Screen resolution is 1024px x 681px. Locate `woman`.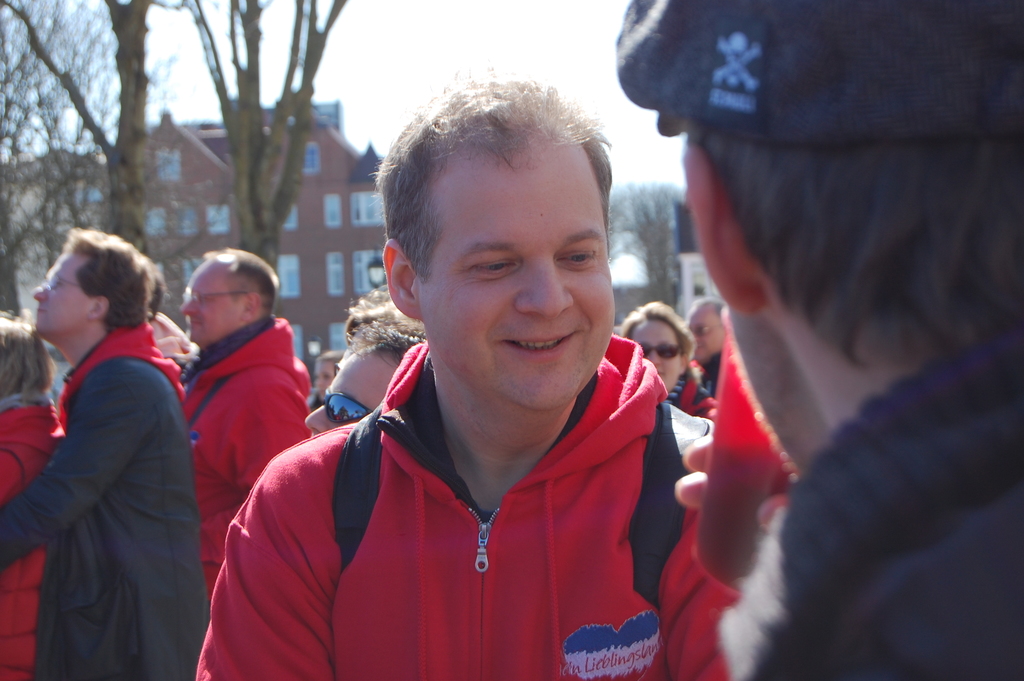
0/314/64/679.
